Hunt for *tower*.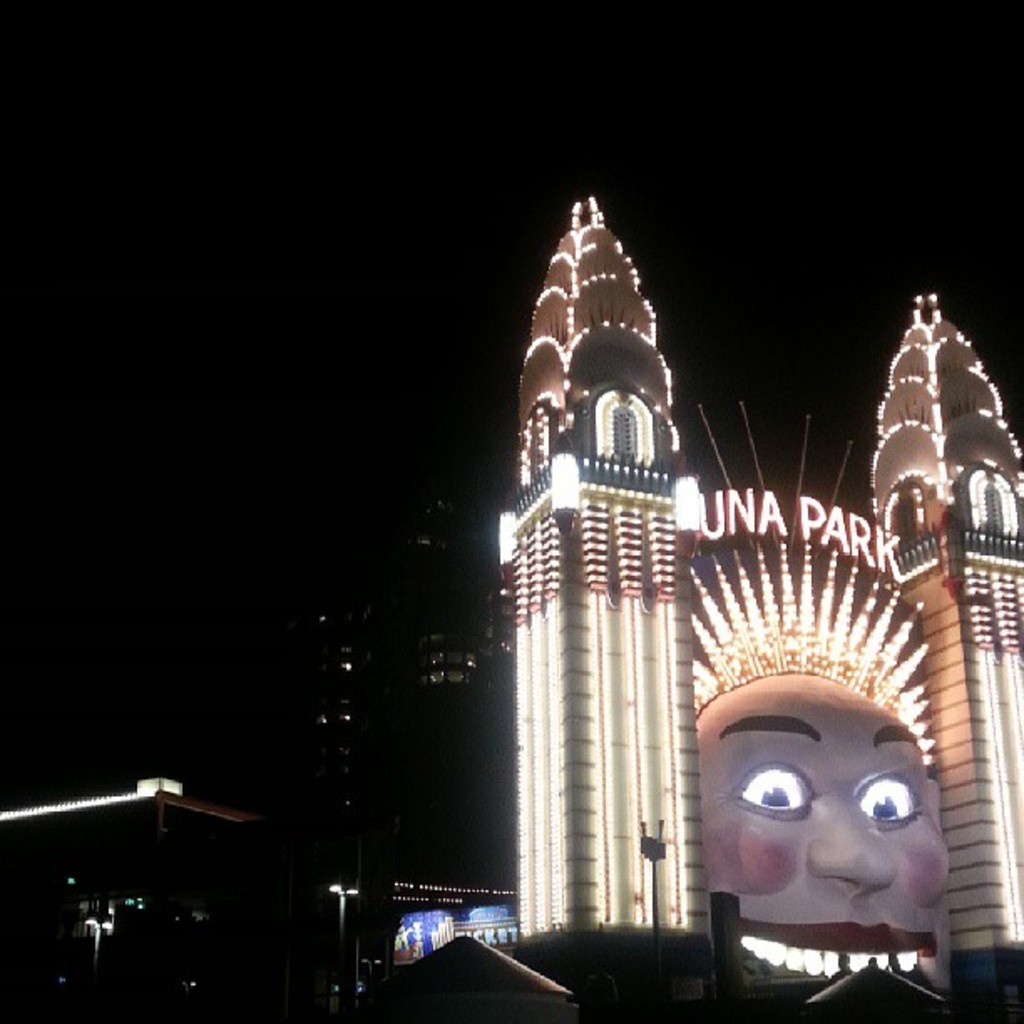
Hunted down at 499 194 709 1022.
